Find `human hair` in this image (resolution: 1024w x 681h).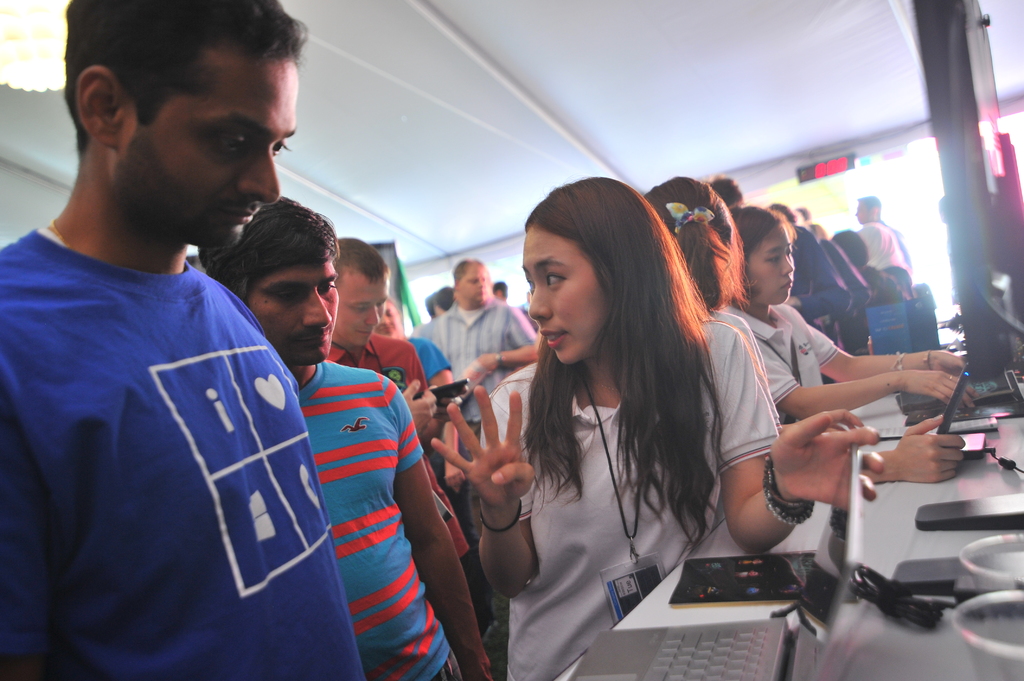
box(65, 0, 308, 155).
